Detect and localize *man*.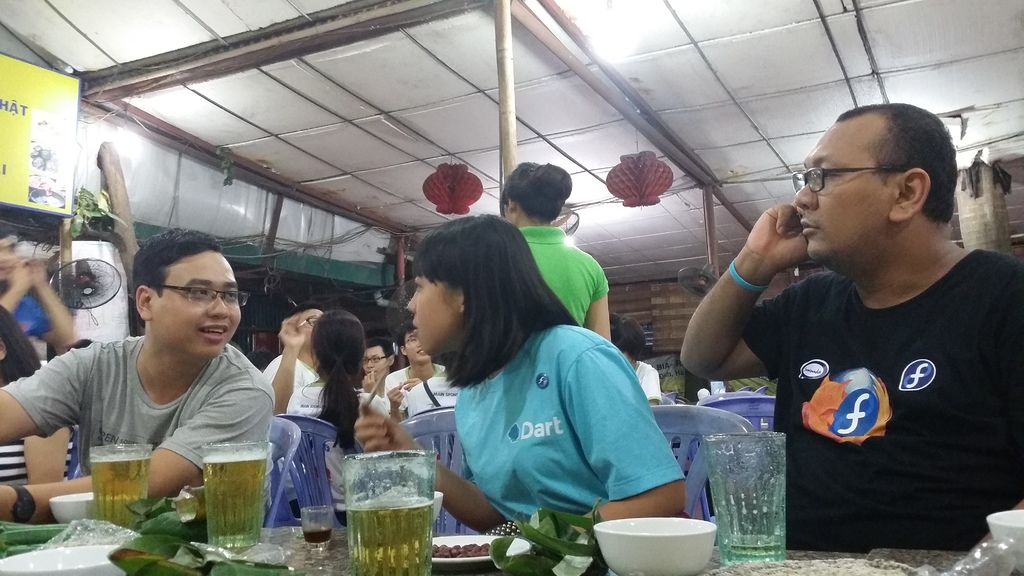
Localized at [x1=264, y1=307, x2=324, y2=413].
